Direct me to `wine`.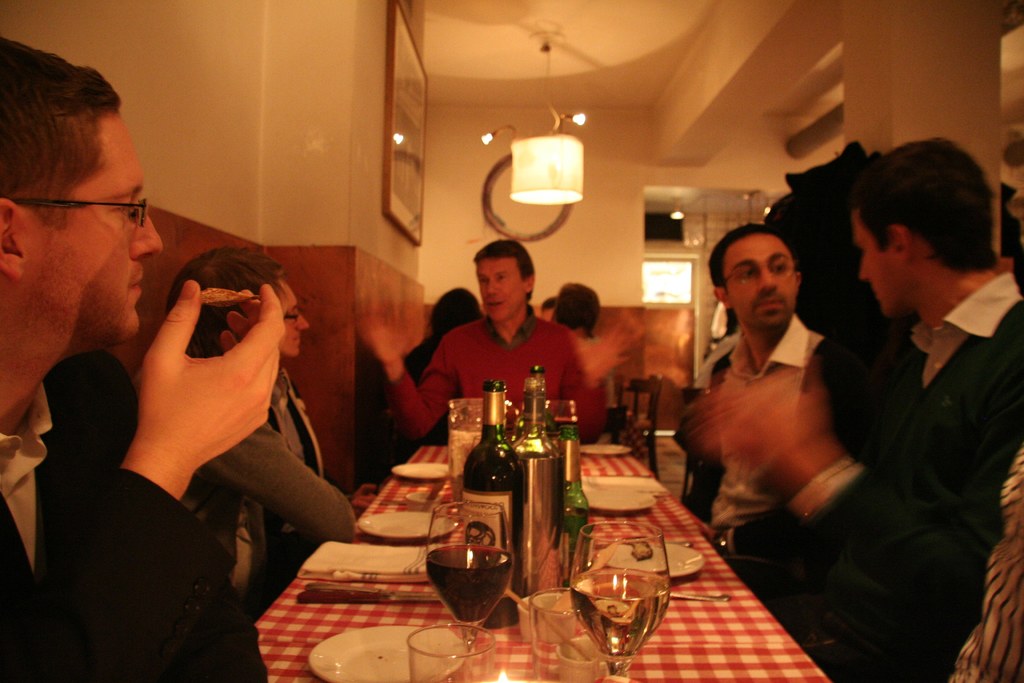
Direction: Rect(436, 541, 513, 644).
